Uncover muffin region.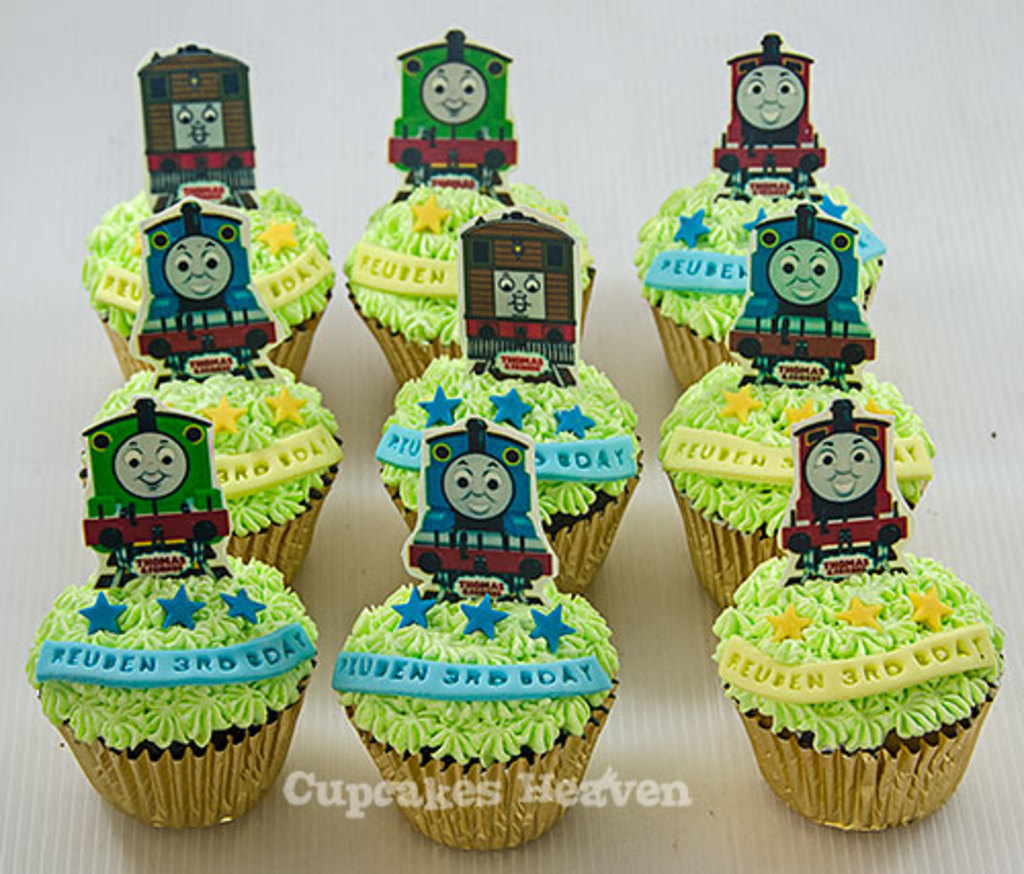
Uncovered: rect(711, 542, 1004, 831).
